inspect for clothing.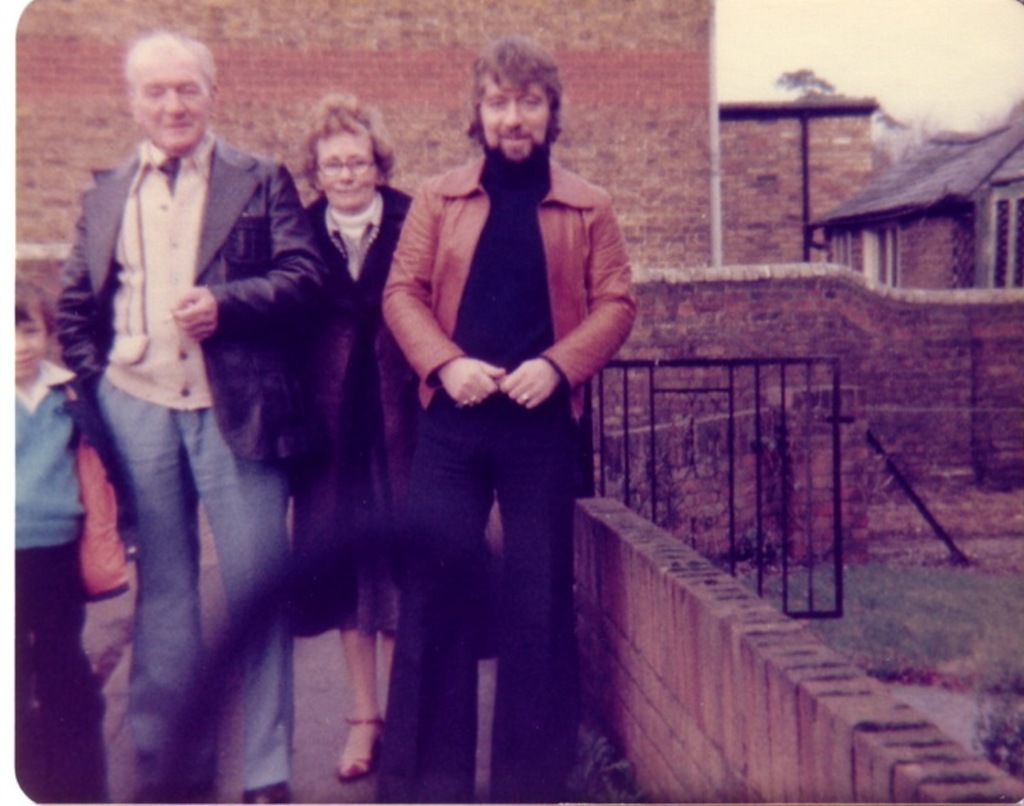
Inspection: <region>55, 127, 329, 789</region>.
